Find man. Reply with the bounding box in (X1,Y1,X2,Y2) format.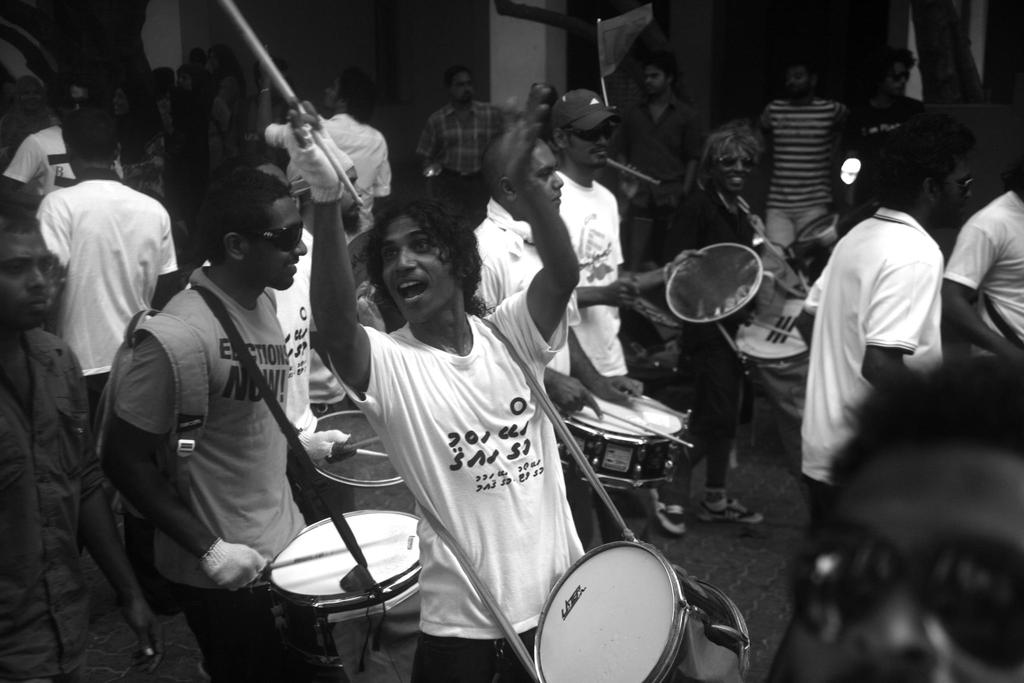
(0,213,163,682).
